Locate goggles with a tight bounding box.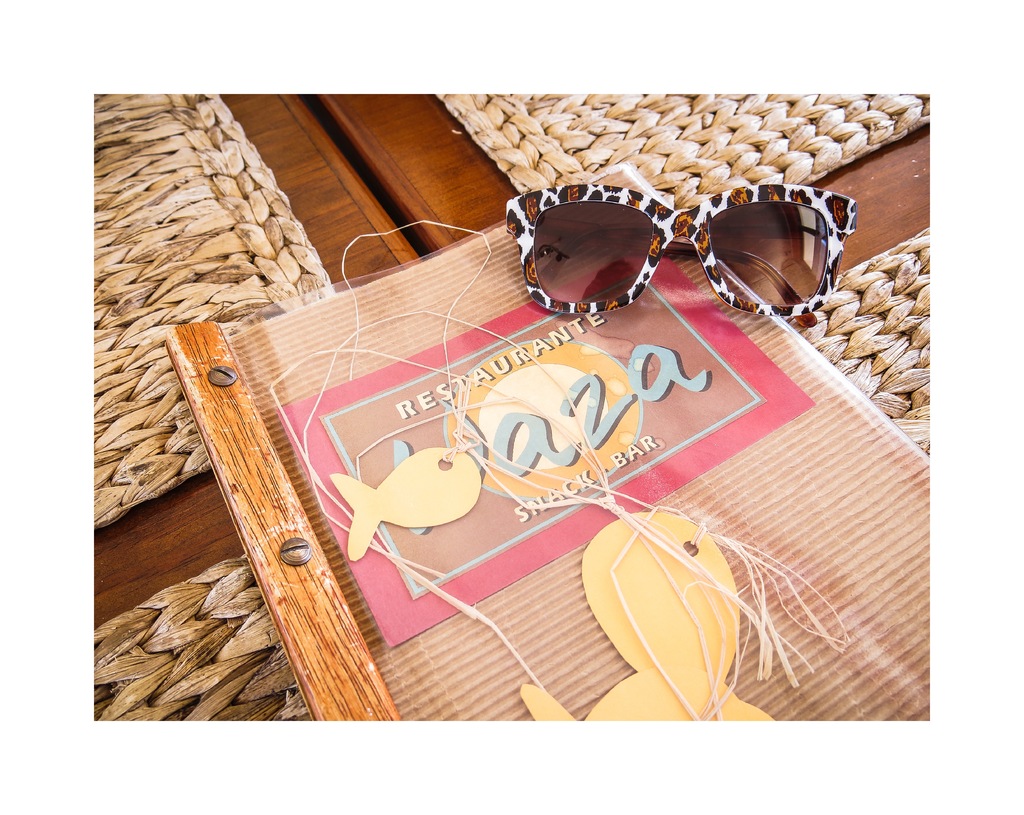
bbox(488, 167, 849, 315).
